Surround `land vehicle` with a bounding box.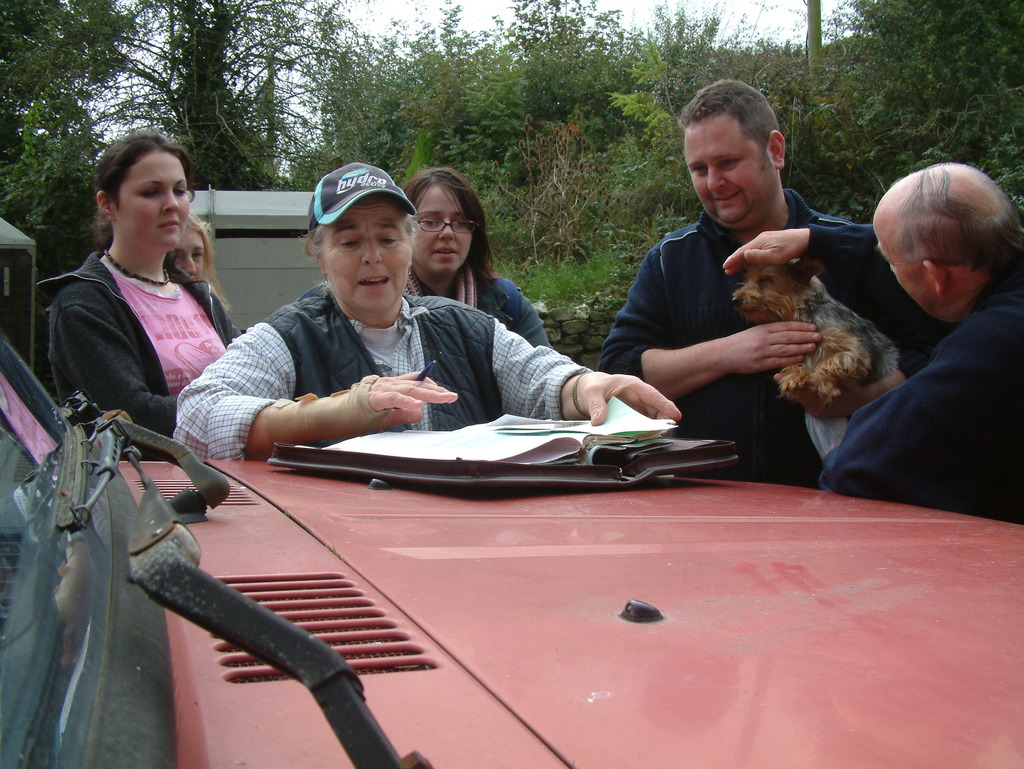
select_region(0, 323, 1023, 768).
